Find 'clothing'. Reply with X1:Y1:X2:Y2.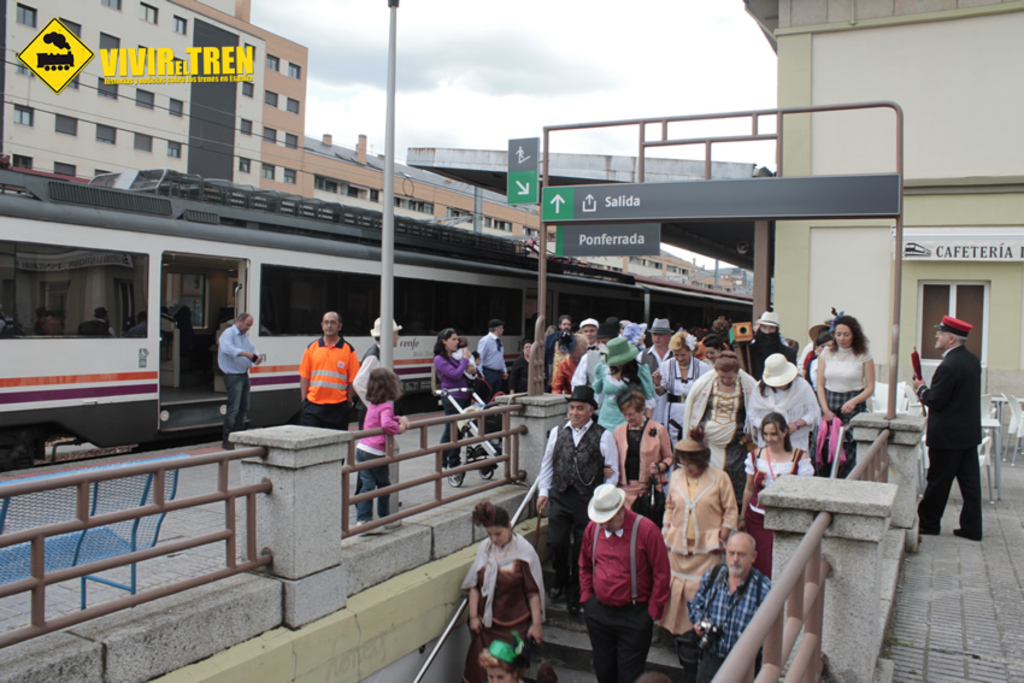
351:338:381:491.
